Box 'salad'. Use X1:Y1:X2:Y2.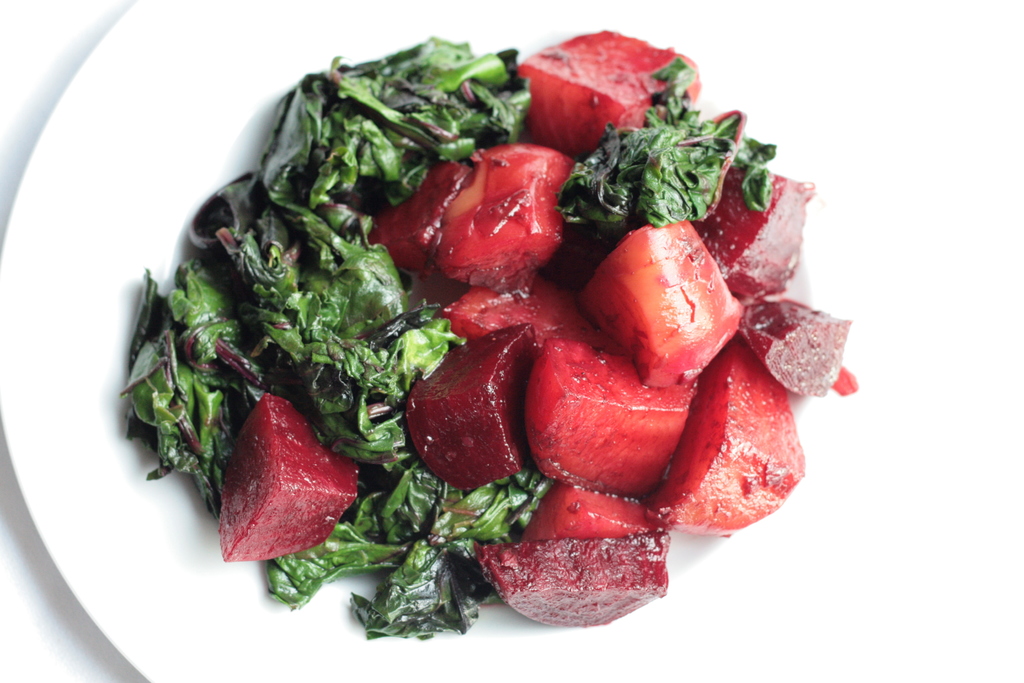
109:20:864:643.
